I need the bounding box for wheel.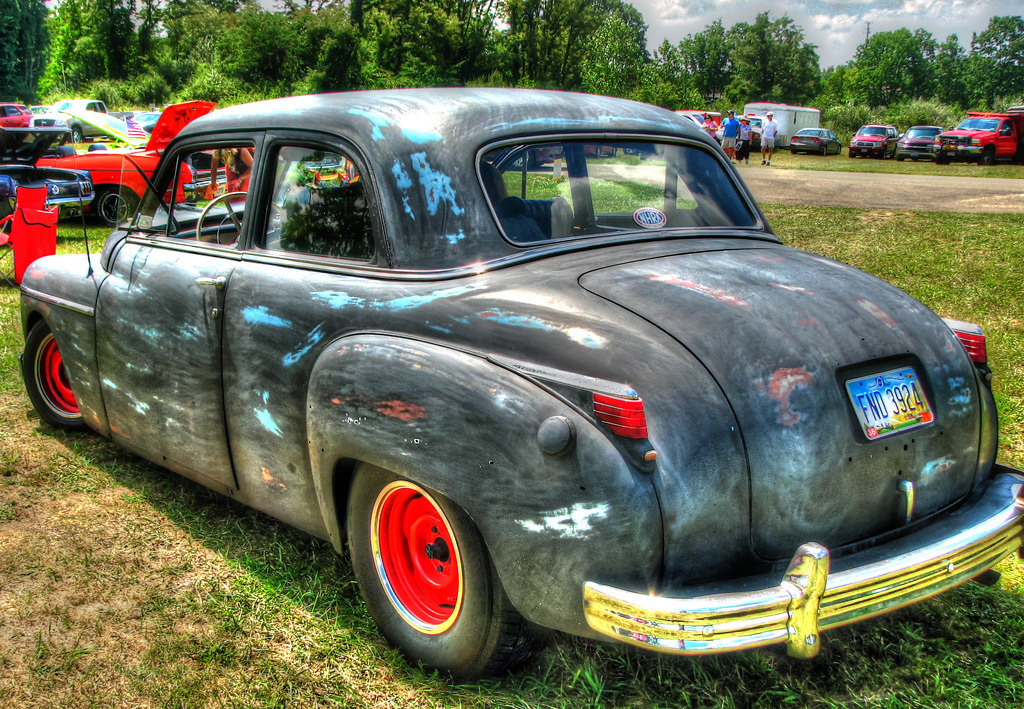
Here it is: <bbox>195, 194, 289, 243</bbox>.
